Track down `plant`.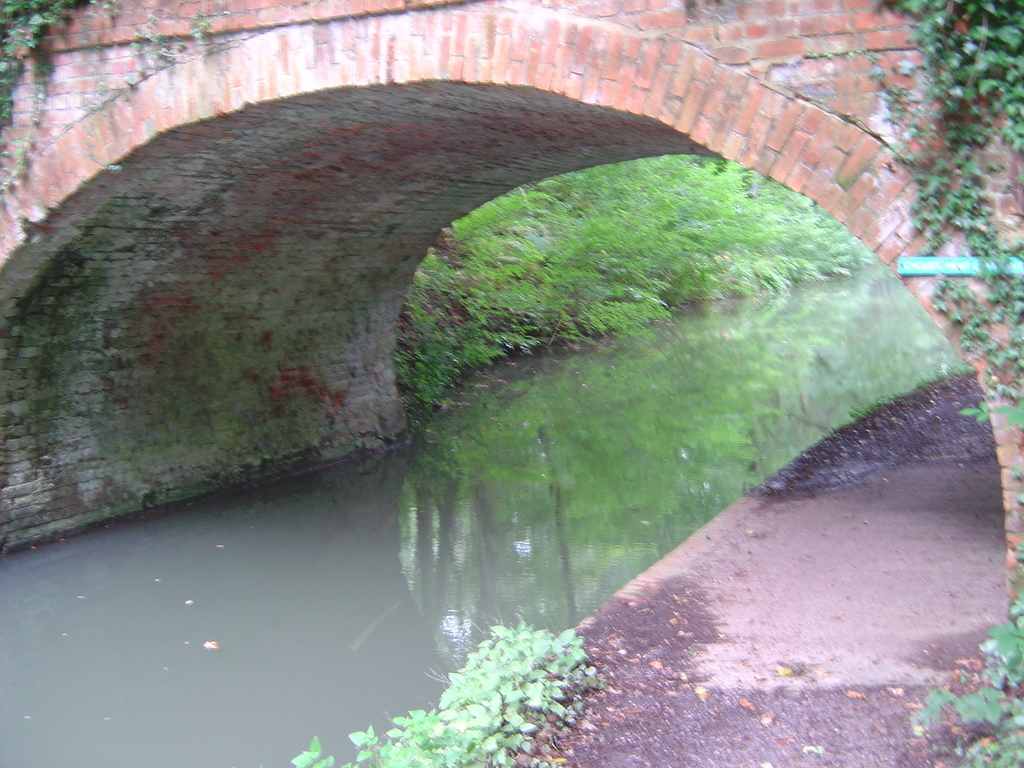
Tracked to select_region(0, 0, 112, 217).
